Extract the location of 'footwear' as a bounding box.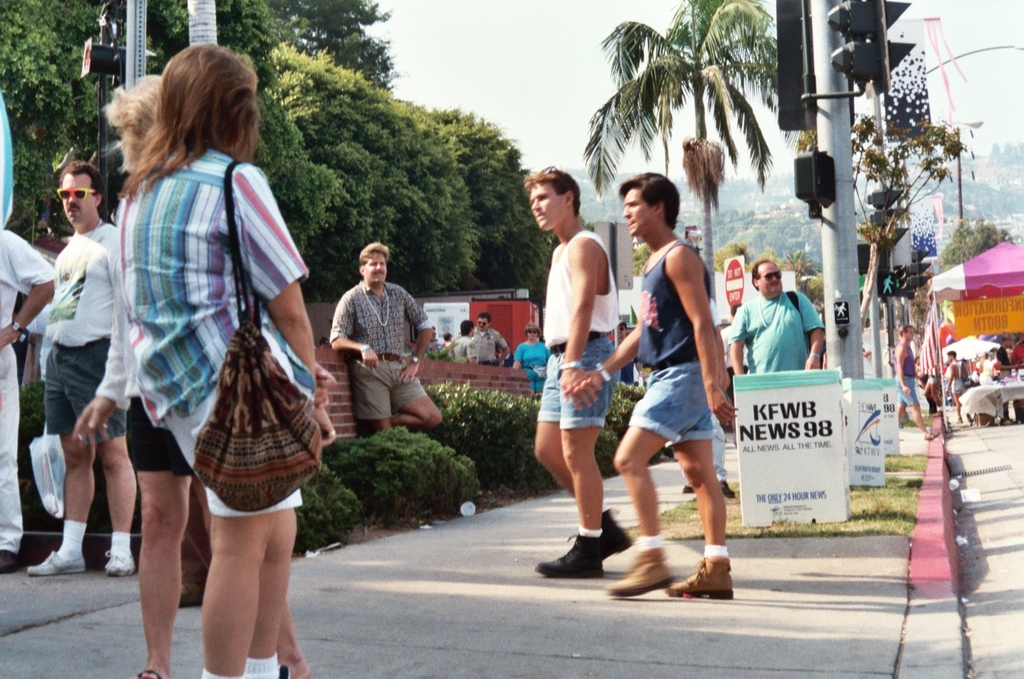
[599,536,666,576].
